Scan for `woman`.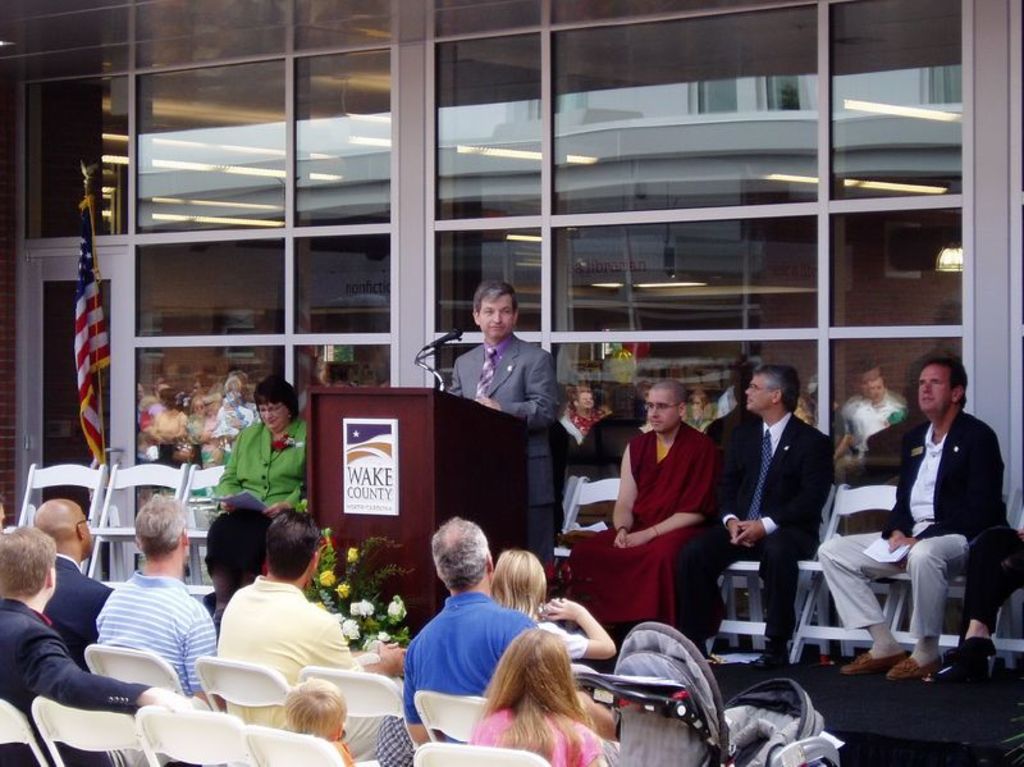
Scan result: <bbox>216, 367, 306, 511</bbox>.
